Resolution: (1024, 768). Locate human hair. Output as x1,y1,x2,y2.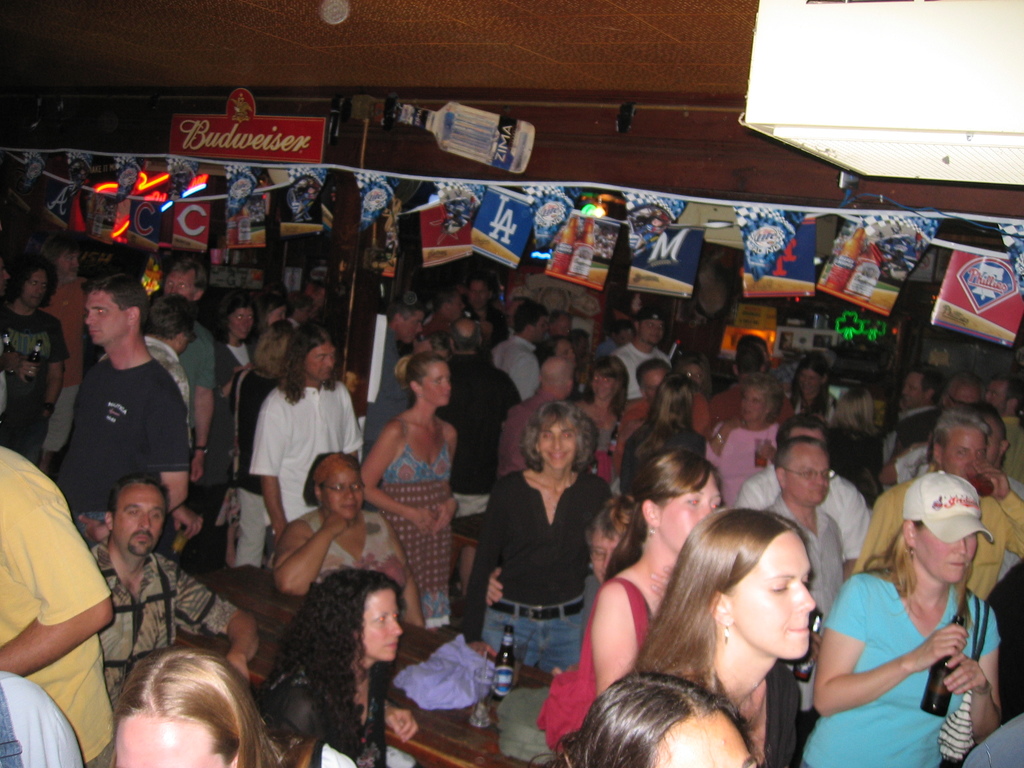
735,342,762,378.
